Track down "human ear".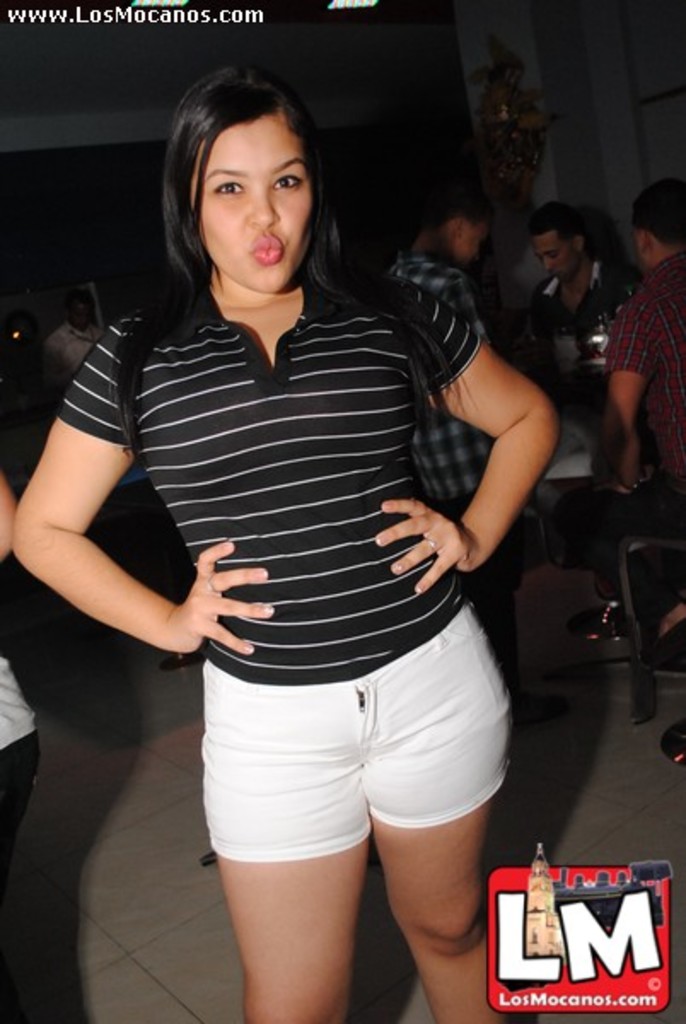
Tracked to pyautogui.locateOnScreen(637, 230, 645, 259).
